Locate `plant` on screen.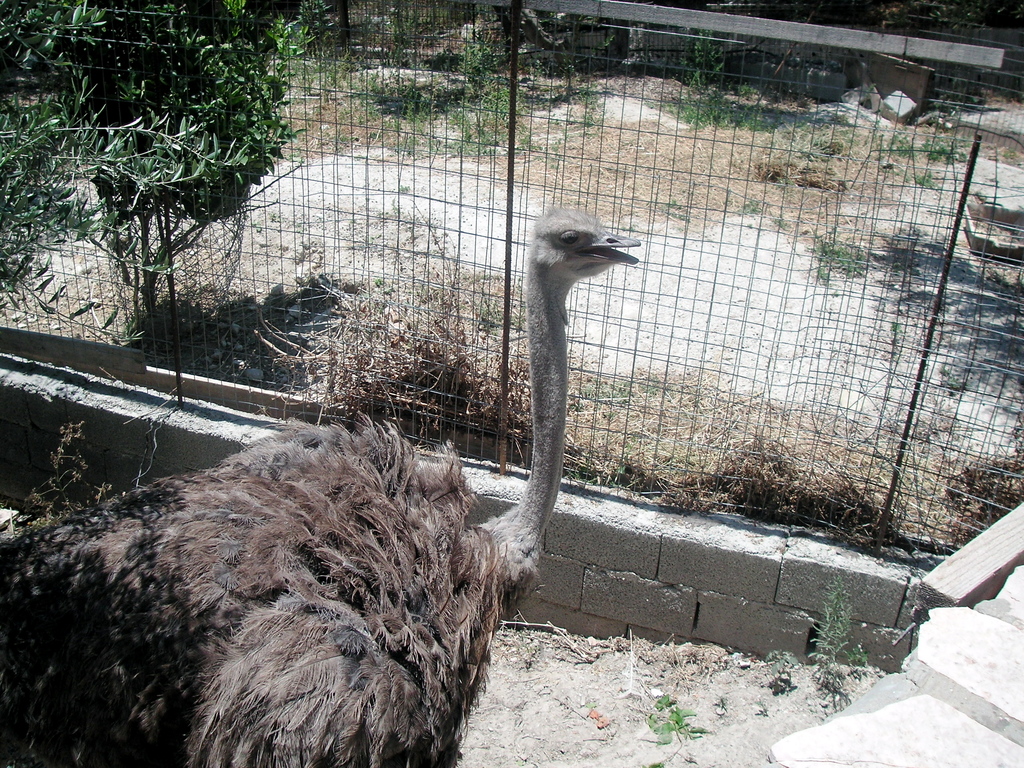
On screen at select_region(808, 575, 852, 687).
